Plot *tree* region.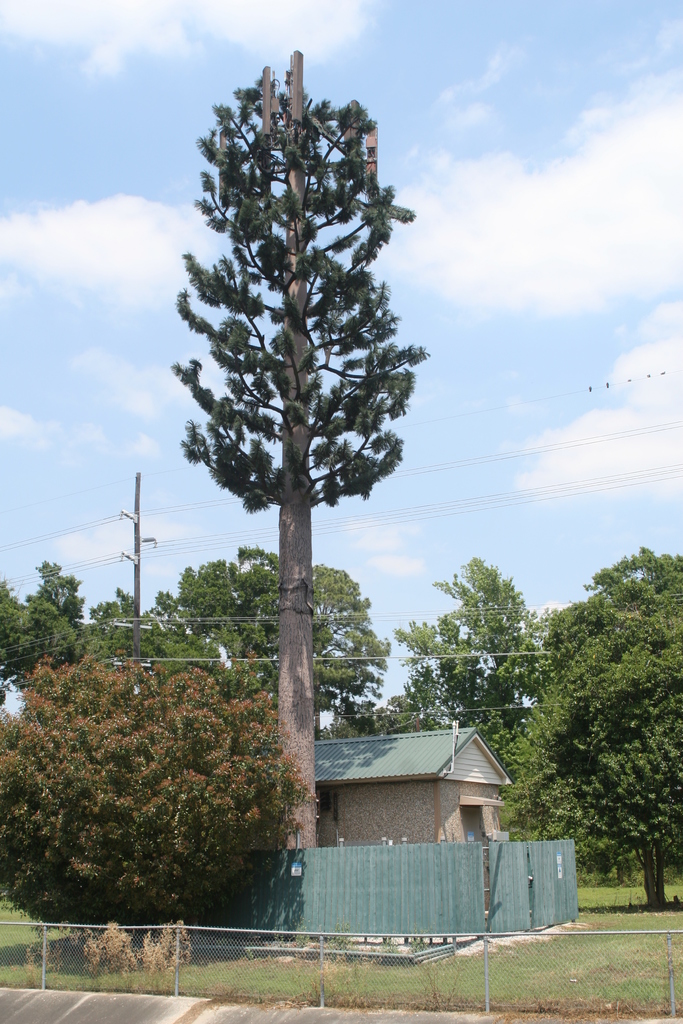
Plotted at x1=168, y1=26, x2=429, y2=631.
